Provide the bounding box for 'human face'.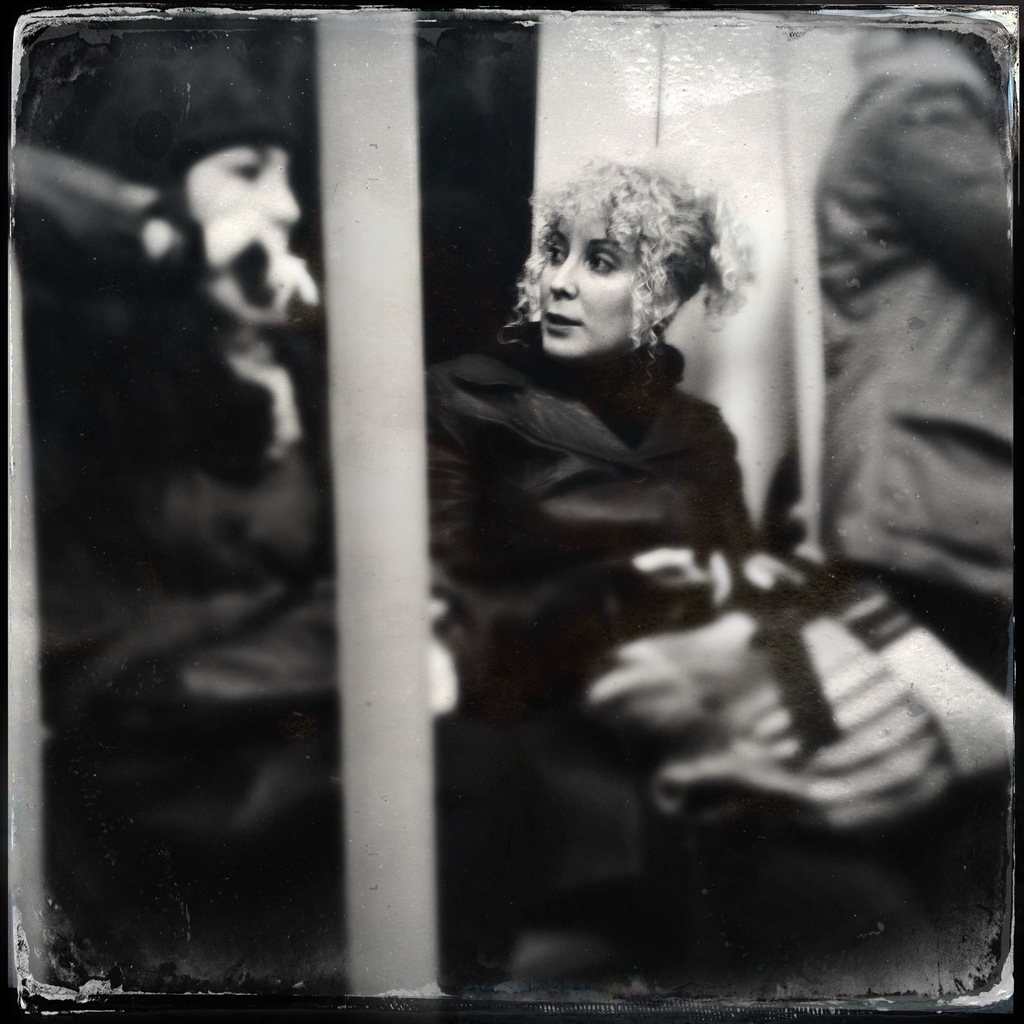
x1=186 y1=149 x2=305 y2=249.
